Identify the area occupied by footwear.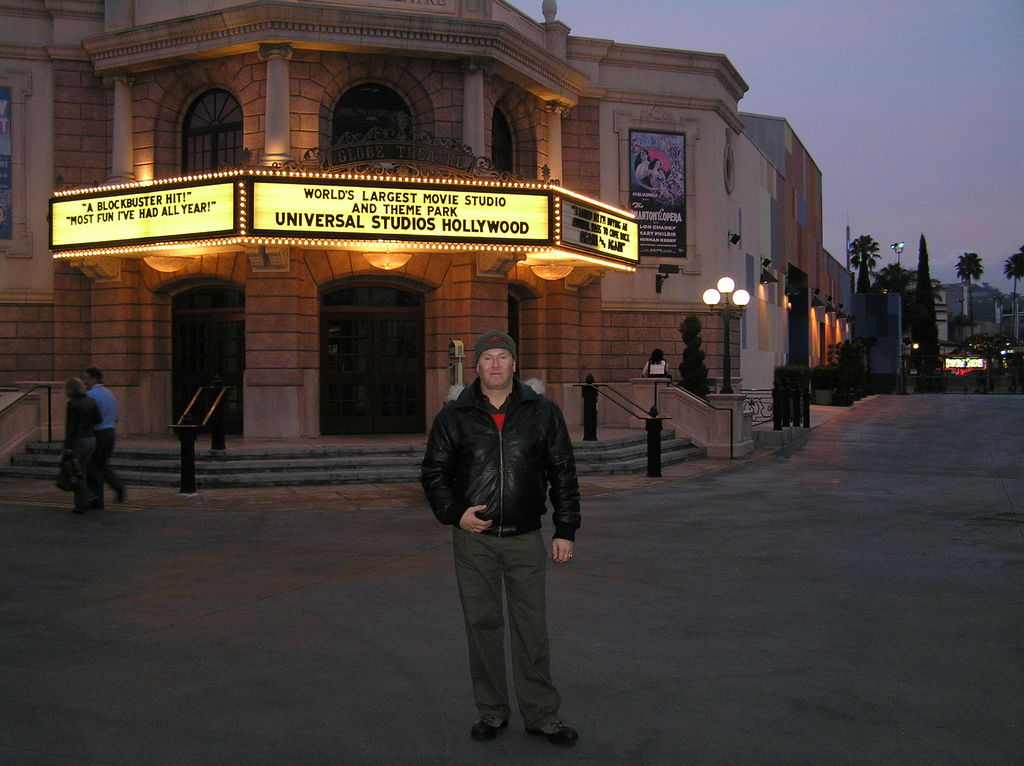
Area: 95, 504, 104, 511.
